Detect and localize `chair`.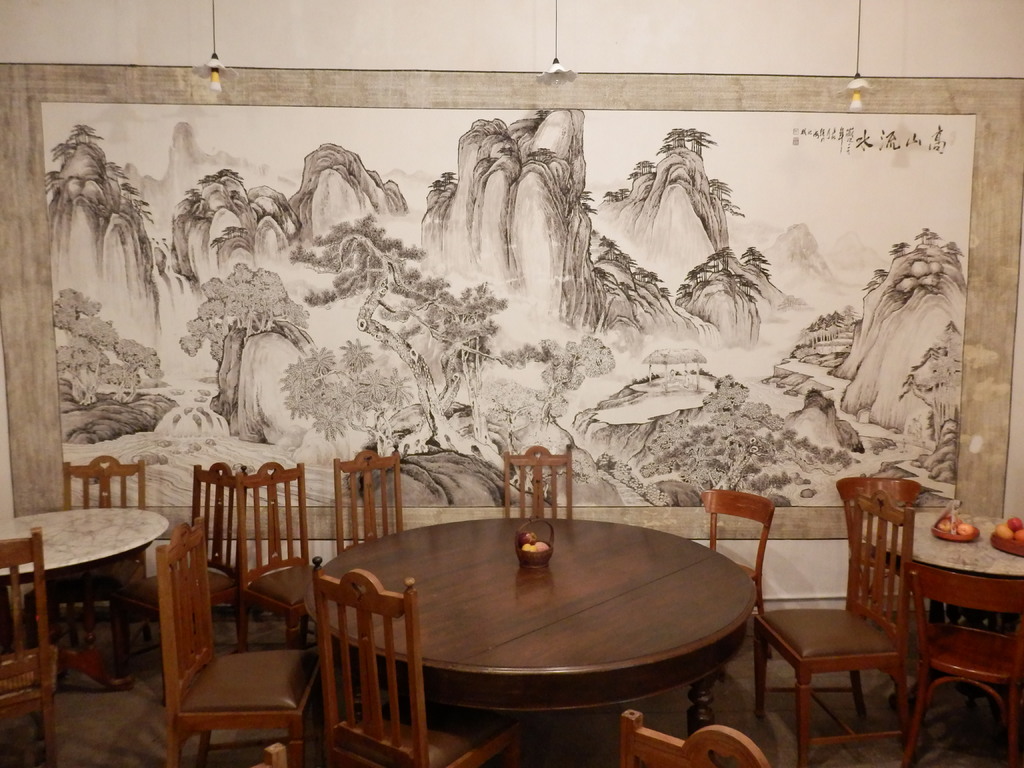
Localized at select_region(746, 490, 911, 767).
